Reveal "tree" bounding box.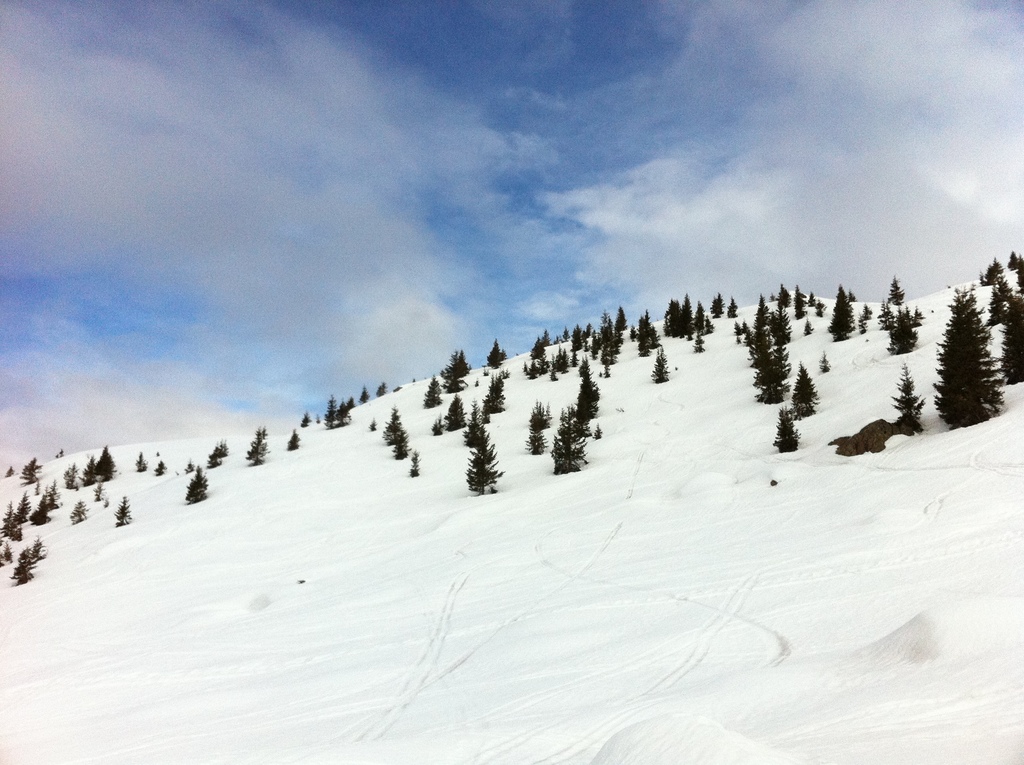
Revealed: [x1=422, y1=374, x2=443, y2=405].
